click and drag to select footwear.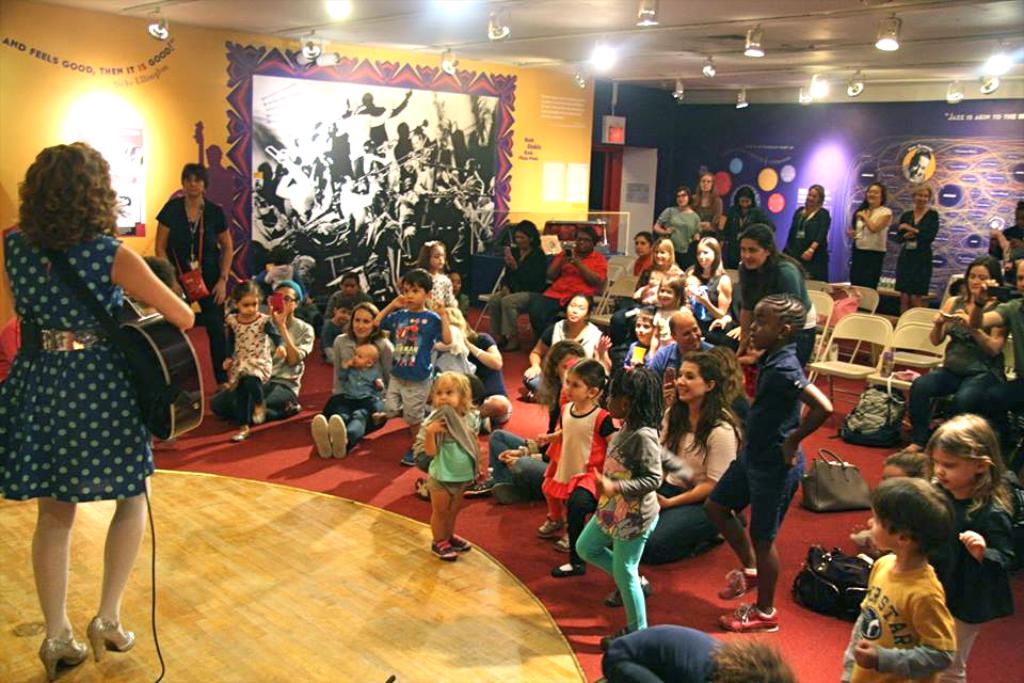
Selection: box=[554, 559, 586, 575].
